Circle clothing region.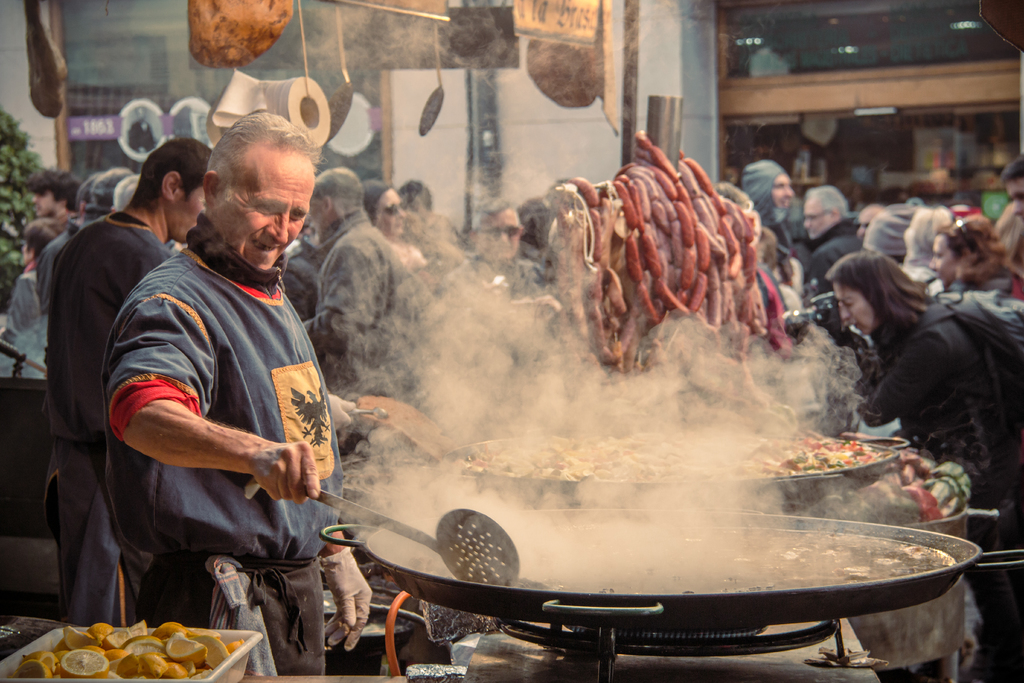
Region: detection(815, 224, 859, 283).
